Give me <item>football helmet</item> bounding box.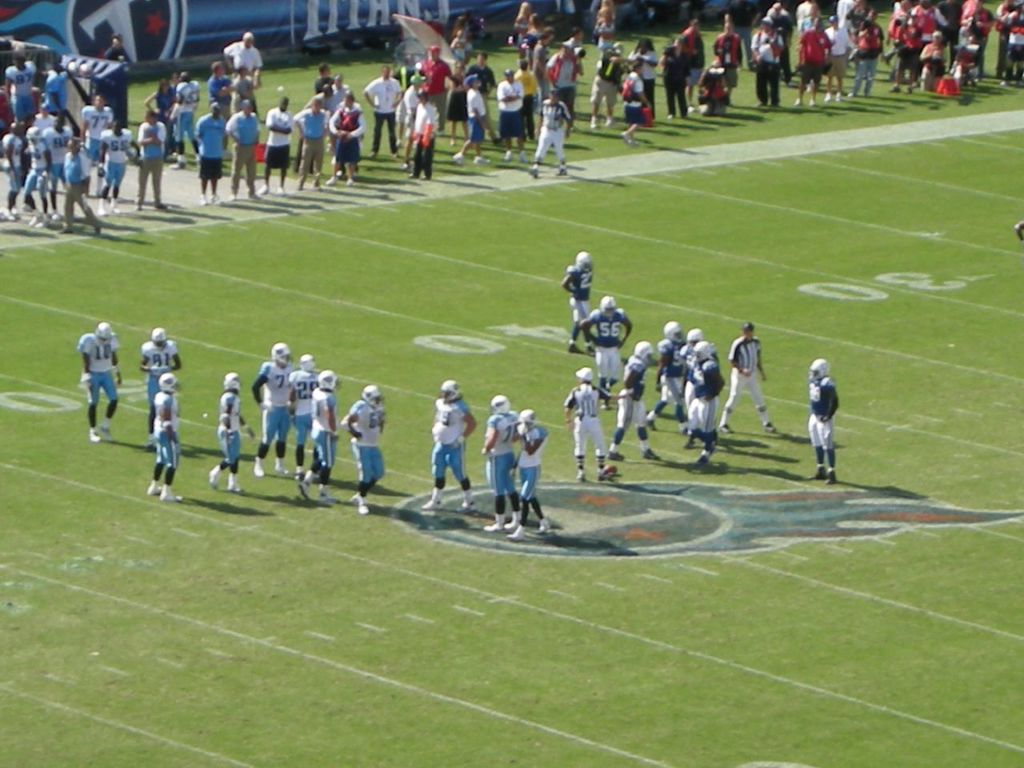
(578,249,599,271).
